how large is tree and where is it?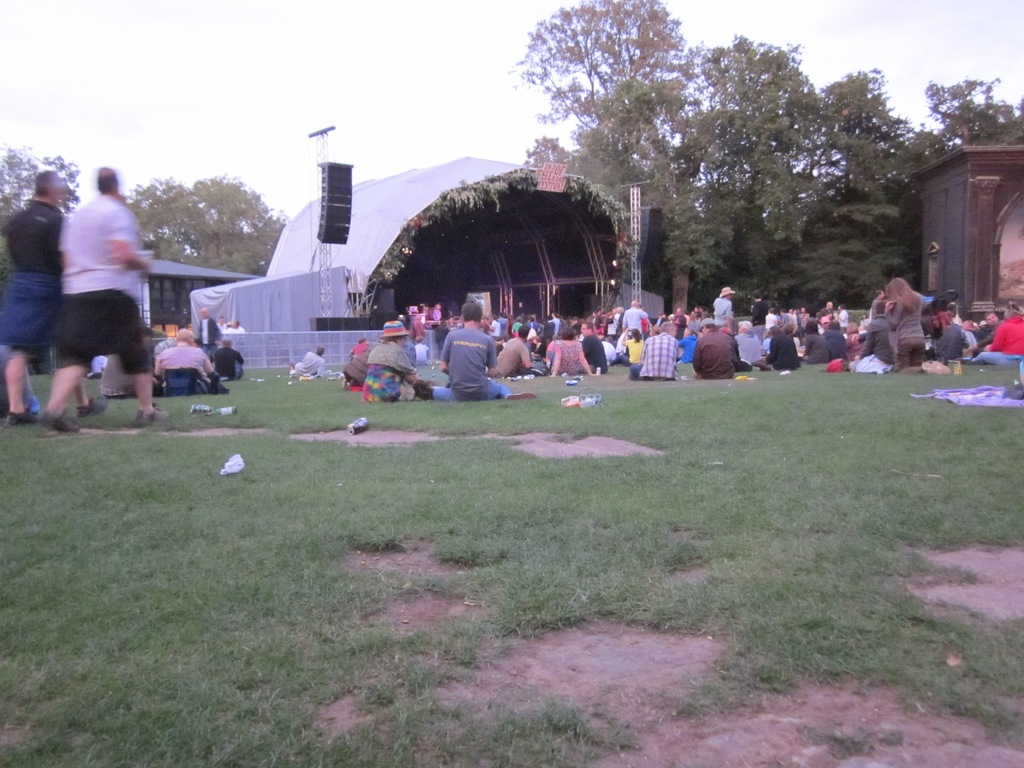
Bounding box: [120, 178, 288, 277].
